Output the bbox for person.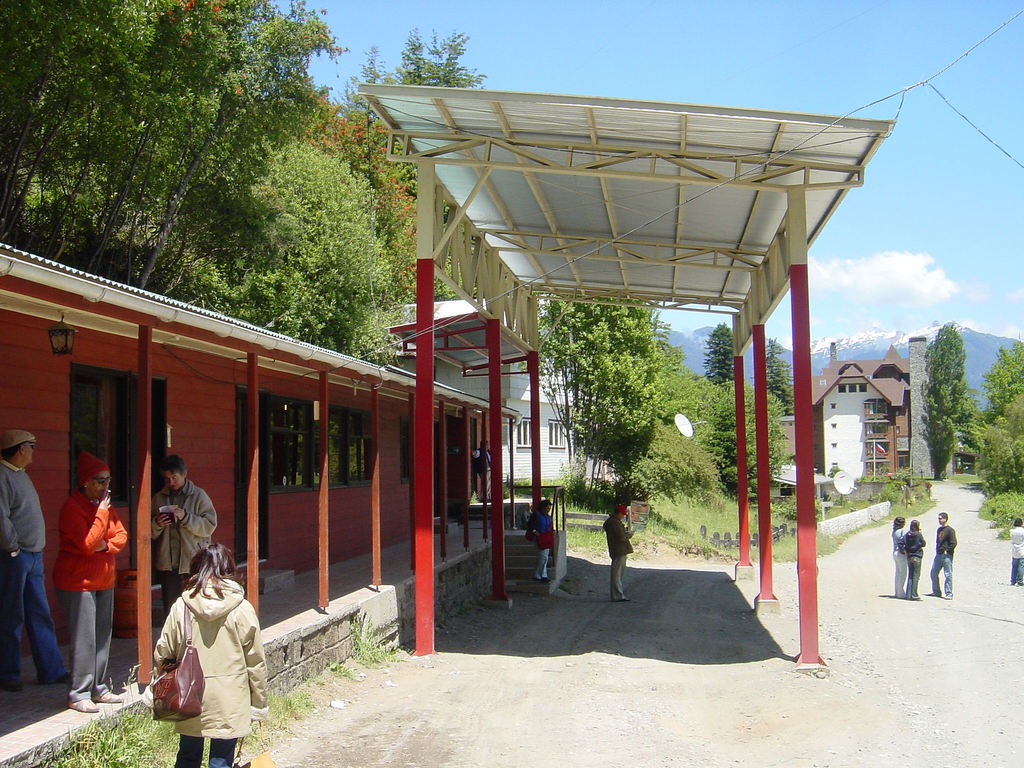
box(900, 520, 922, 593).
